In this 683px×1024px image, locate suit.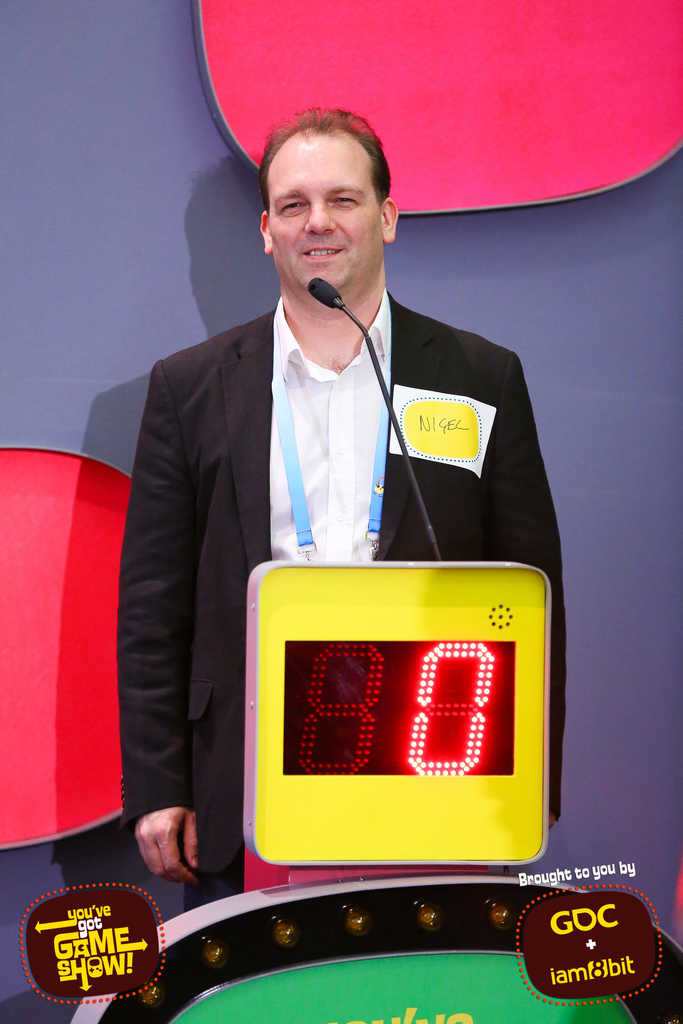
Bounding box: <box>118,282,564,913</box>.
